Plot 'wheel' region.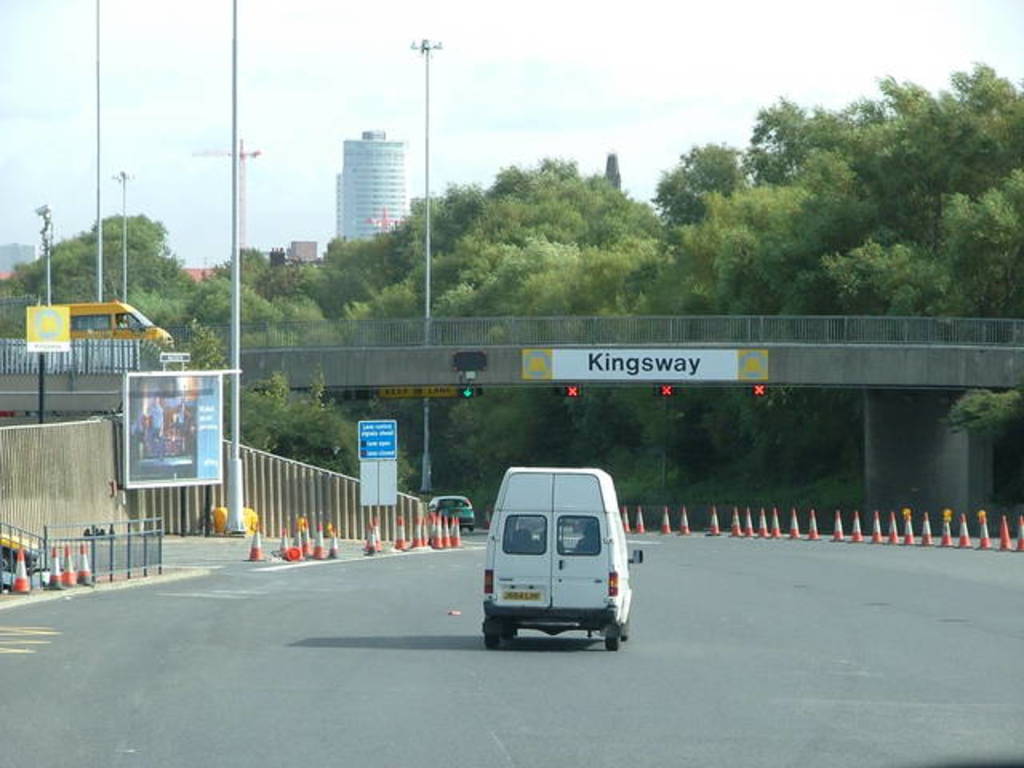
Plotted at 486 634 499 645.
